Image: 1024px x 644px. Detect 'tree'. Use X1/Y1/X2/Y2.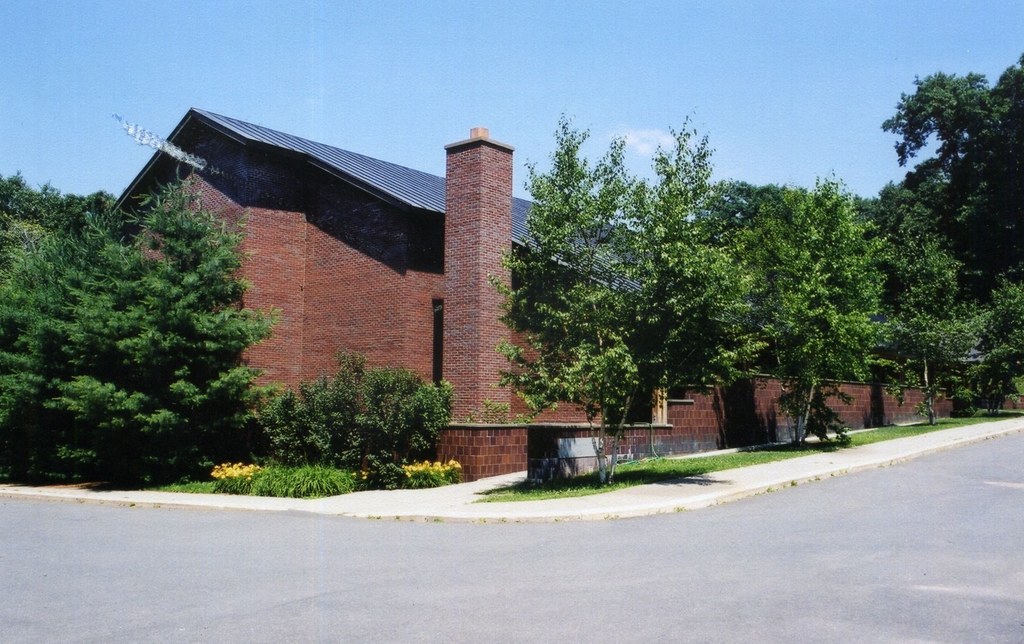
988/270/1023/373.
